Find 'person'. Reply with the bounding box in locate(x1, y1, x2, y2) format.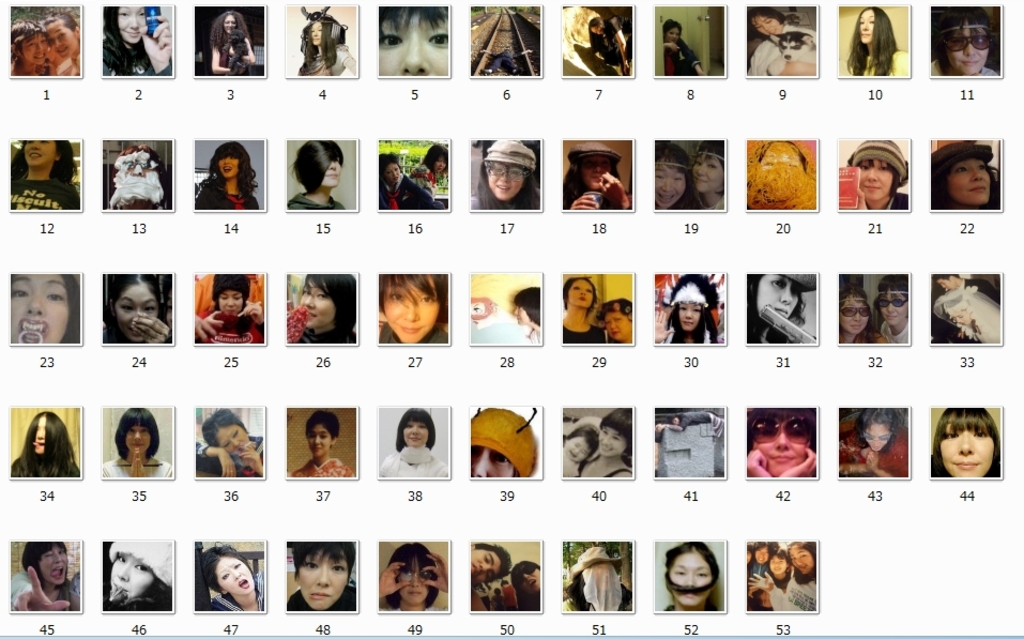
locate(379, 551, 438, 611).
